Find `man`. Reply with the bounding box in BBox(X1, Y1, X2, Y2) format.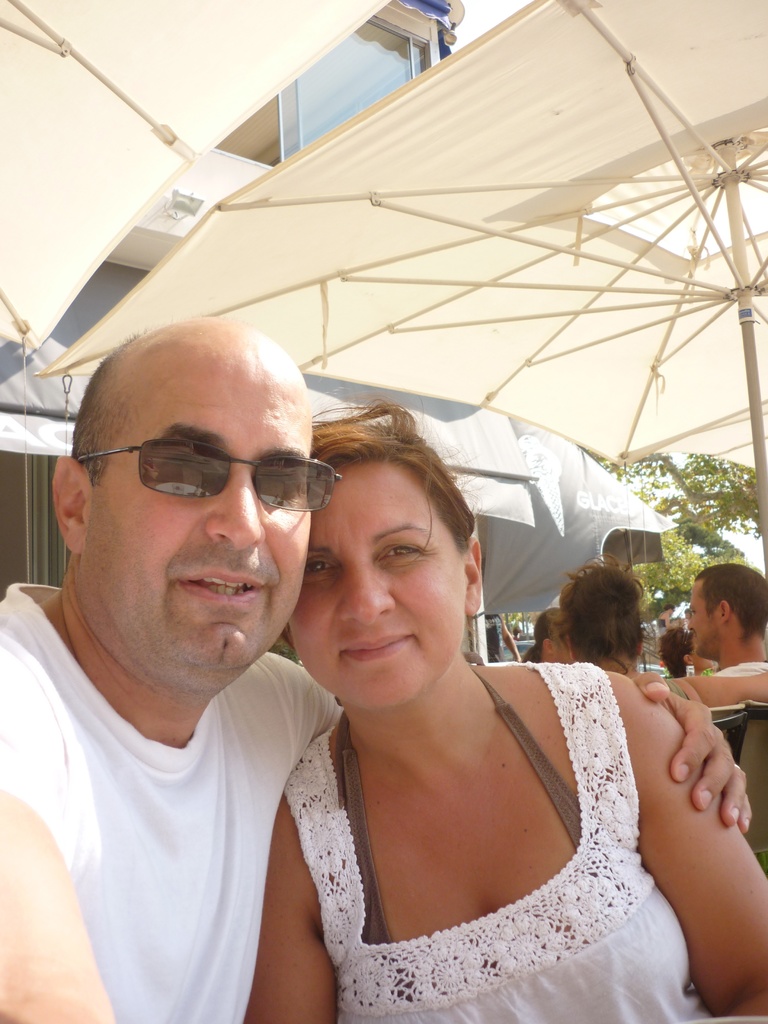
BBox(0, 313, 756, 1023).
